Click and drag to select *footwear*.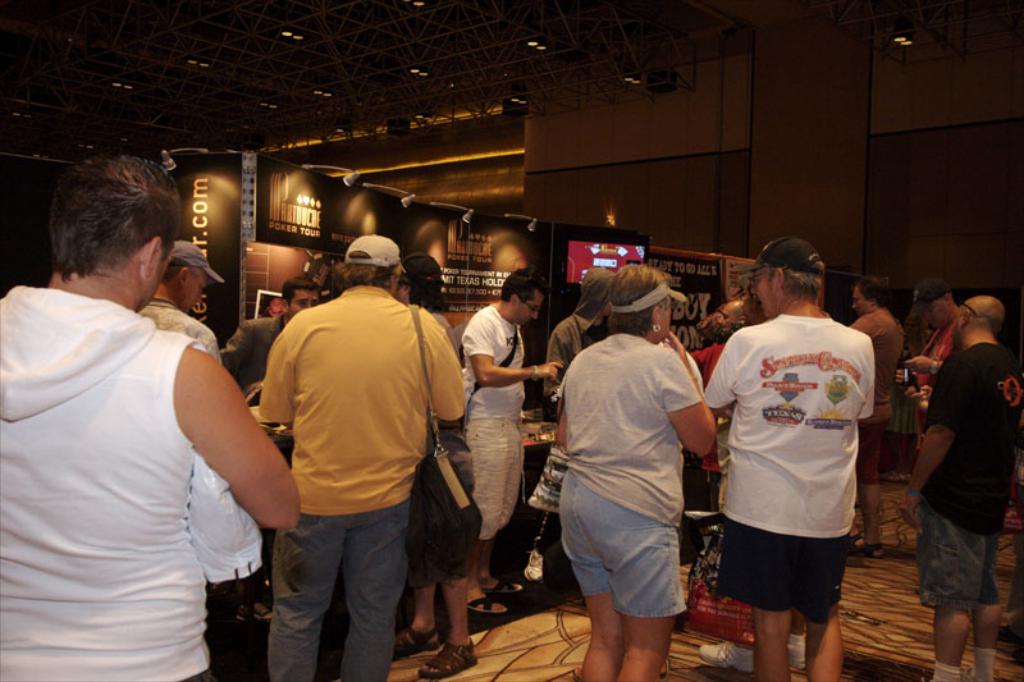
Selection: locate(237, 596, 274, 619).
